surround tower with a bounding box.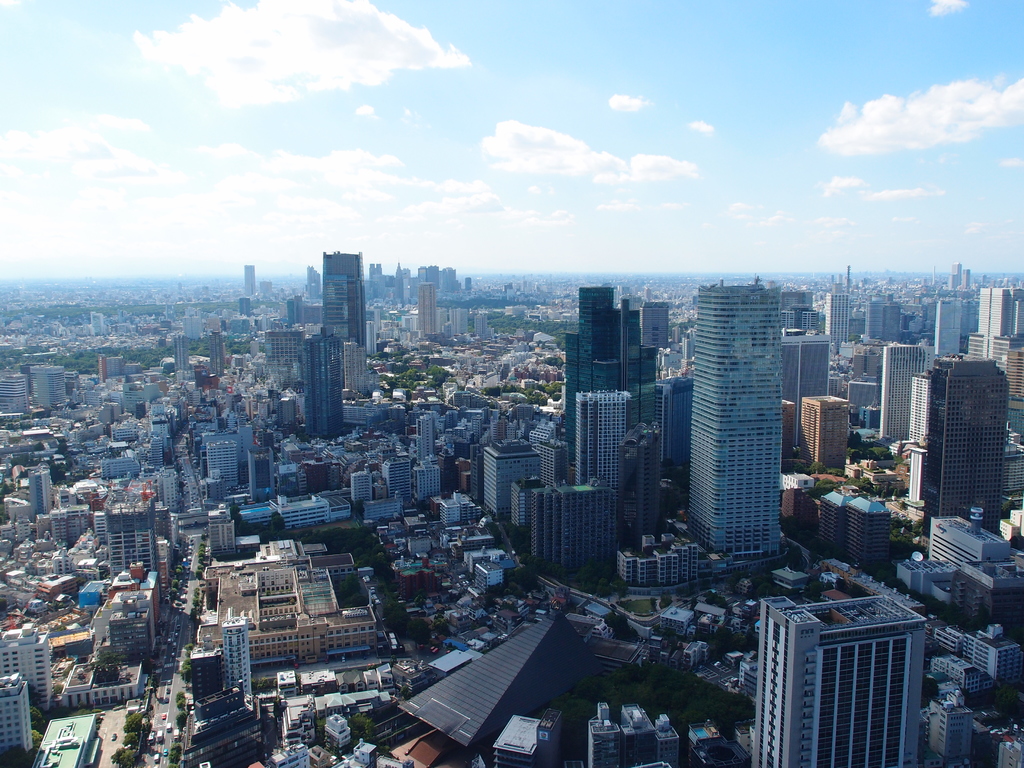
detection(26, 363, 70, 409).
